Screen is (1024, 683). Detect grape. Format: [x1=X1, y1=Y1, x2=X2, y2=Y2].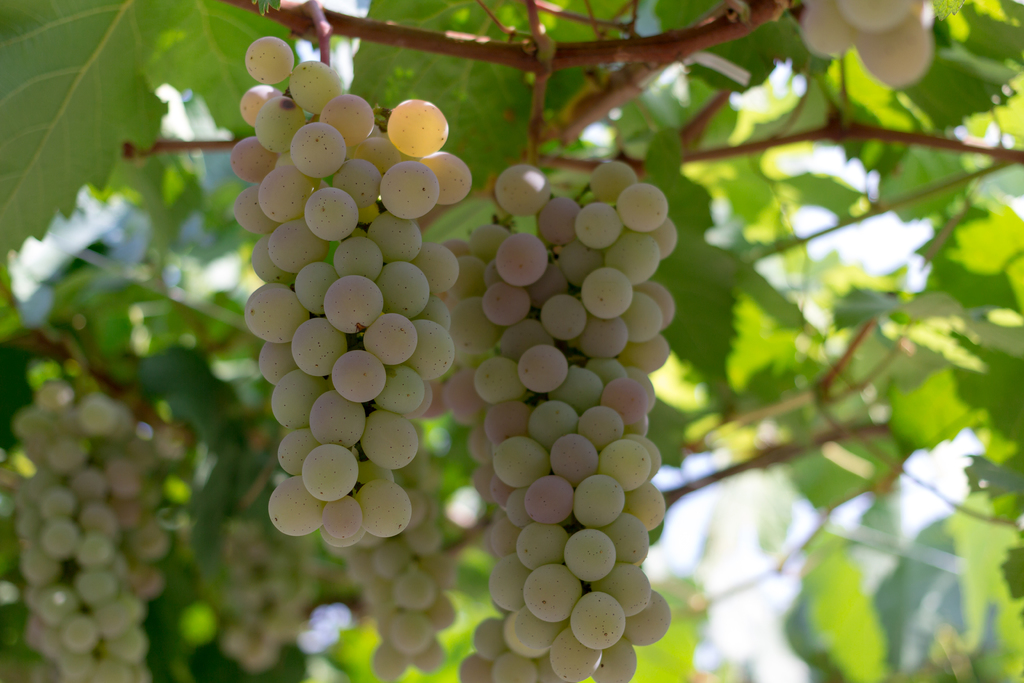
[x1=858, y1=19, x2=935, y2=81].
